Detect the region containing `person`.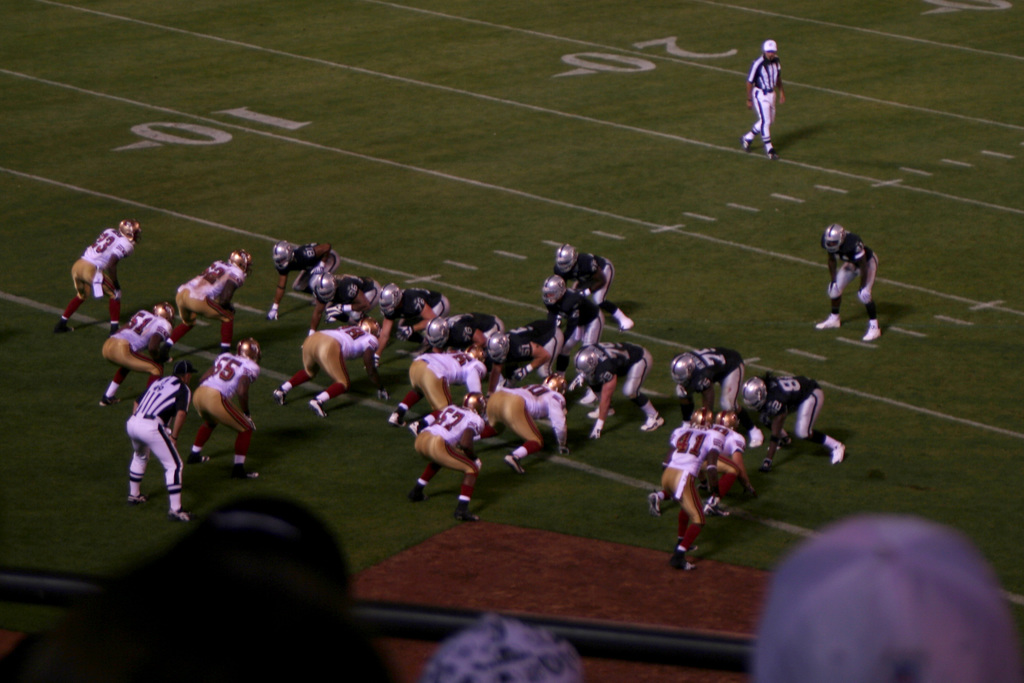
BBox(760, 514, 1021, 682).
